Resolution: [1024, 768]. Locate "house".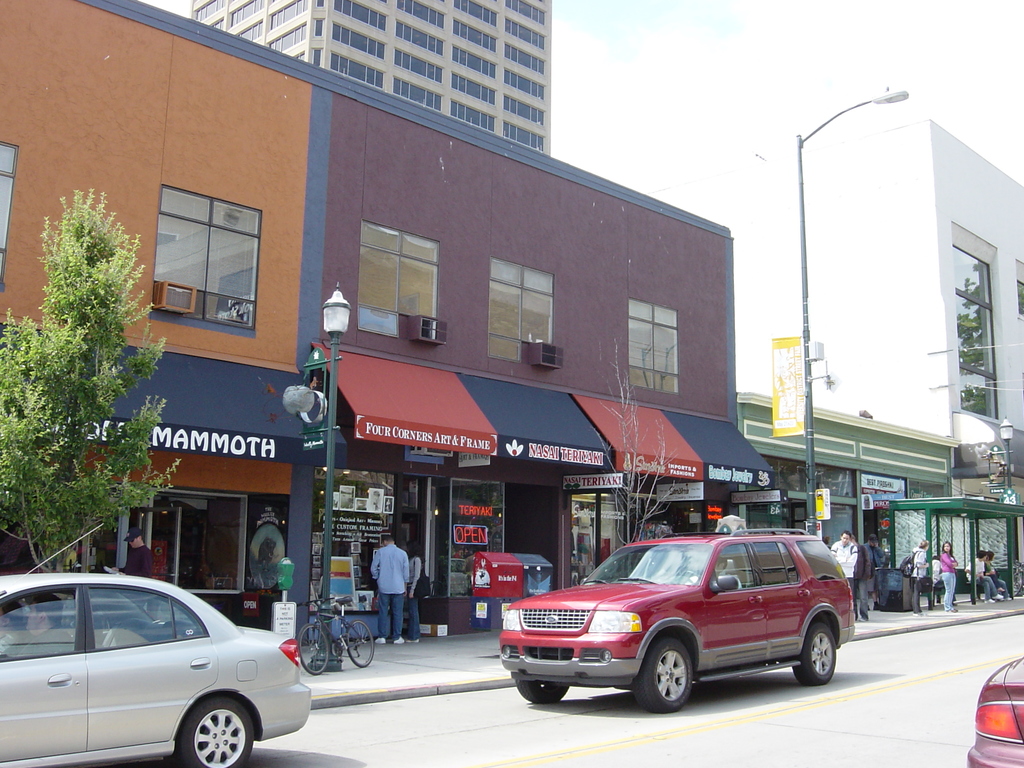
189,0,555,154.
